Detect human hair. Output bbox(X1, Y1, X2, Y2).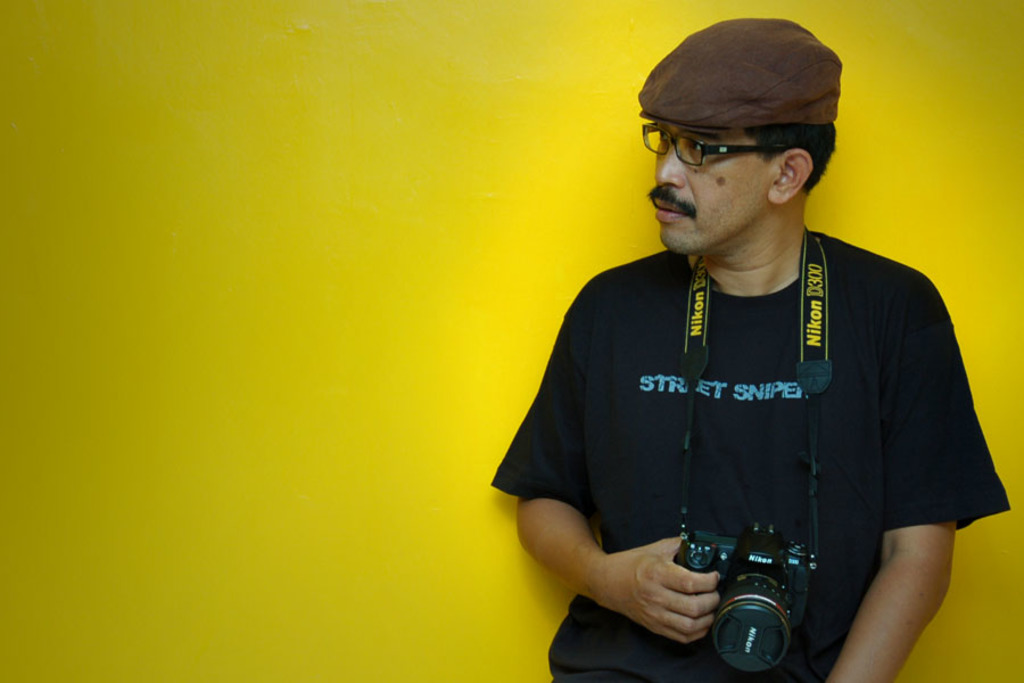
bbox(741, 122, 836, 194).
